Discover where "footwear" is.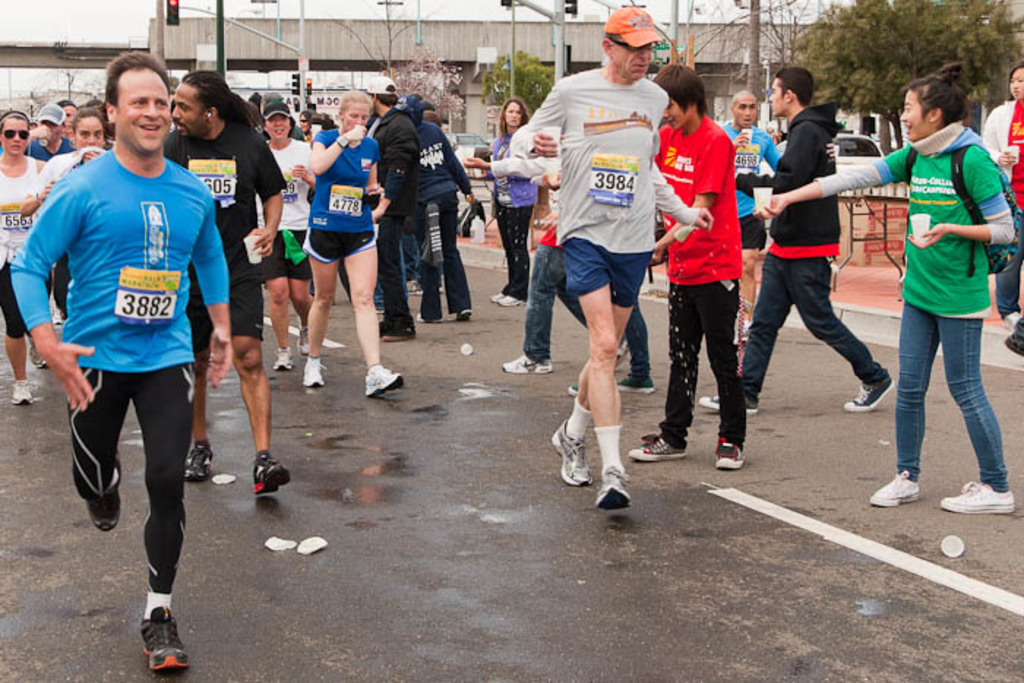
Discovered at region(598, 459, 630, 505).
